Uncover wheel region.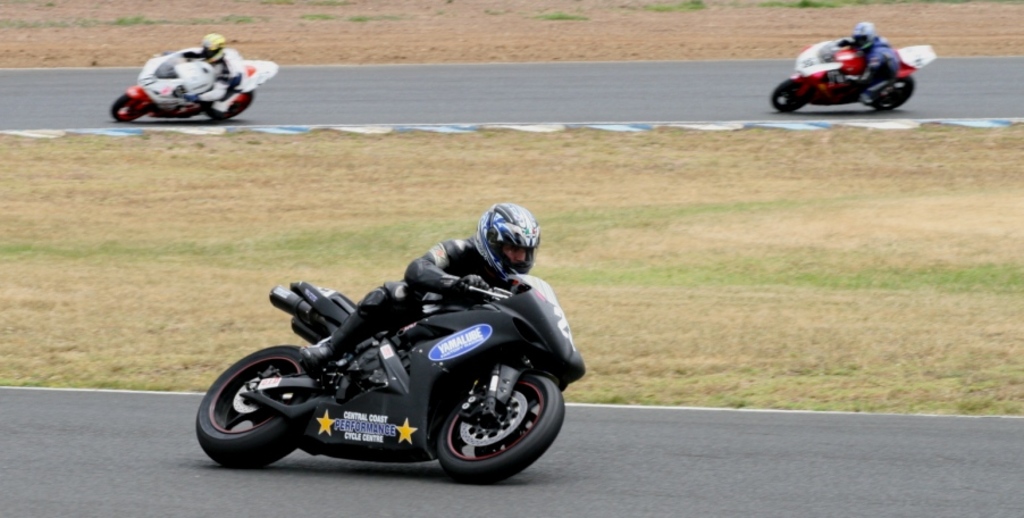
Uncovered: (426, 354, 547, 475).
